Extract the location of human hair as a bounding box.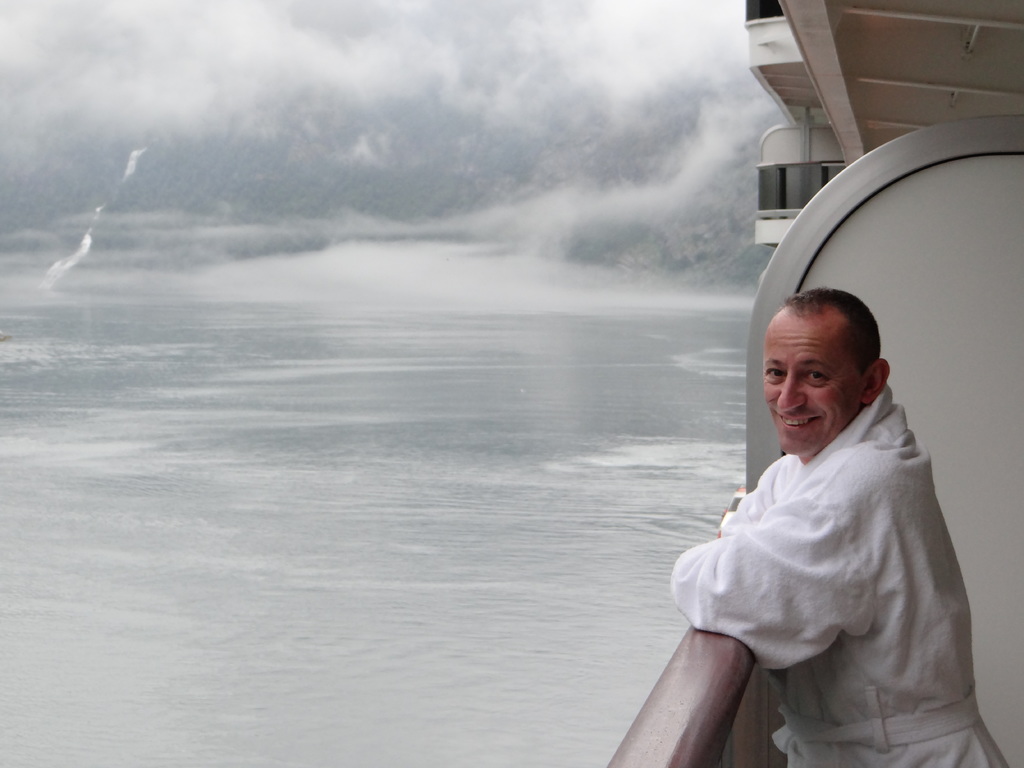
[x1=781, y1=282, x2=883, y2=370].
